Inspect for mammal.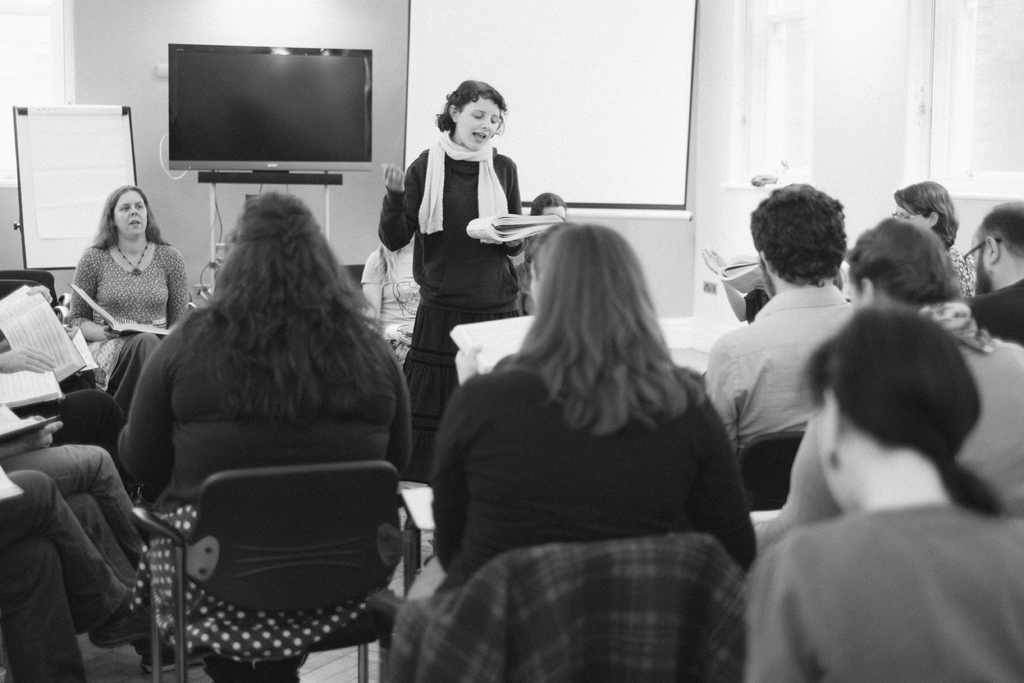
Inspection: [left=743, top=300, right=1023, bottom=682].
